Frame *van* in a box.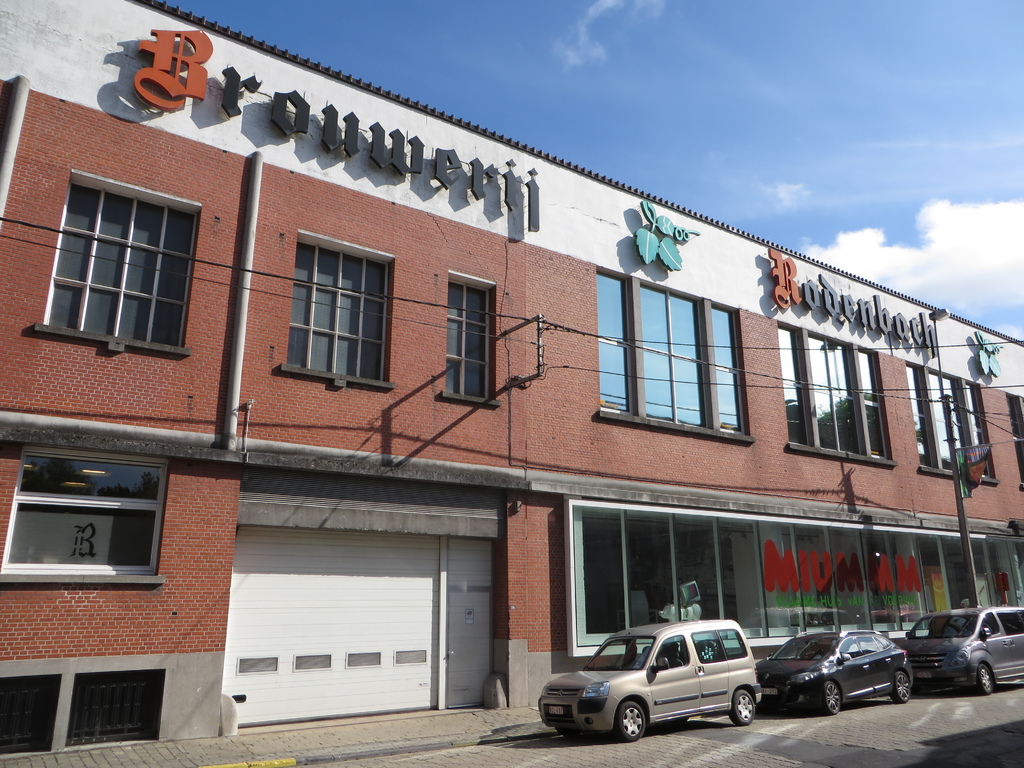
region(536, 617, 762, 744).
